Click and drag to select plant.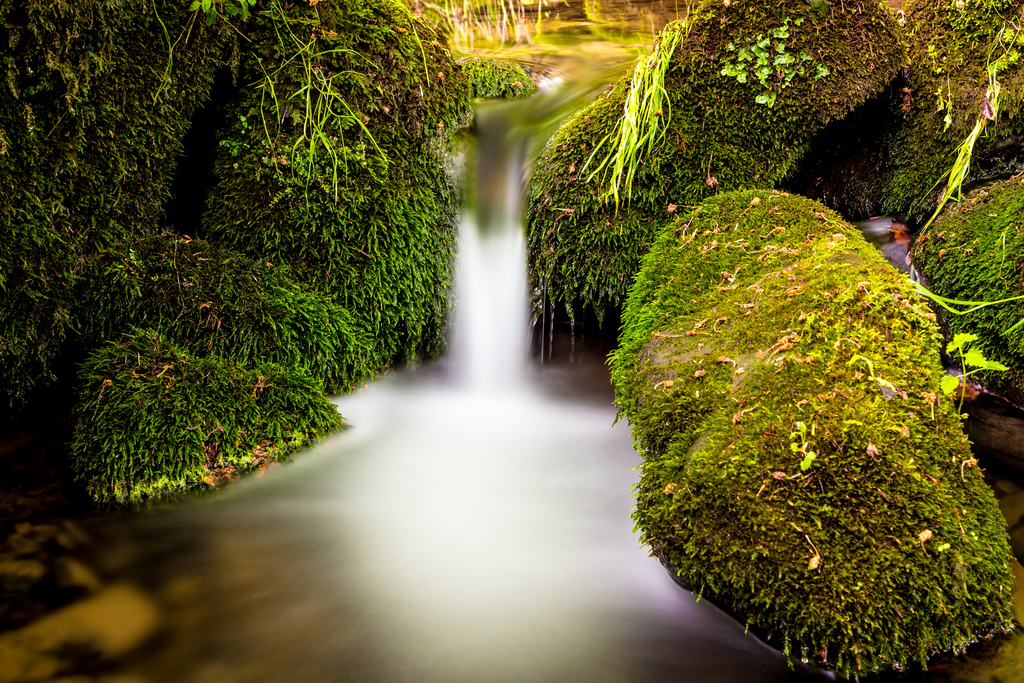
Selection: region(412, 0, 524, 108).
